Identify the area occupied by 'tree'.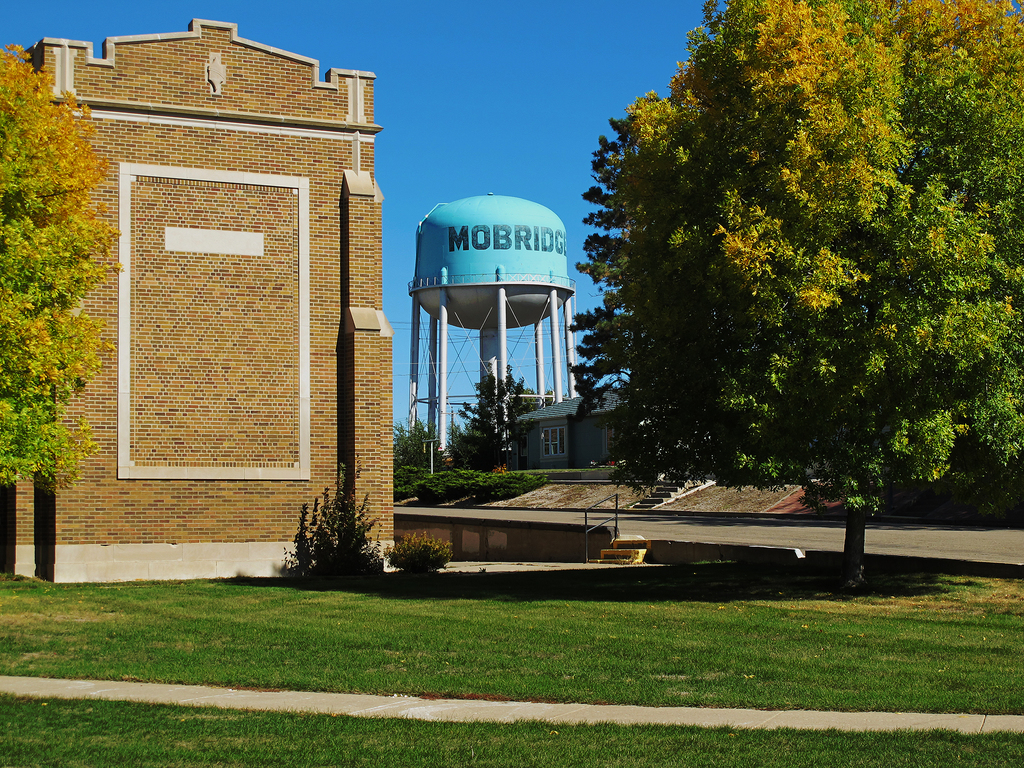
Area: {"x1": 0, "y1": 35, "x2": 120, "y2": 596}.
